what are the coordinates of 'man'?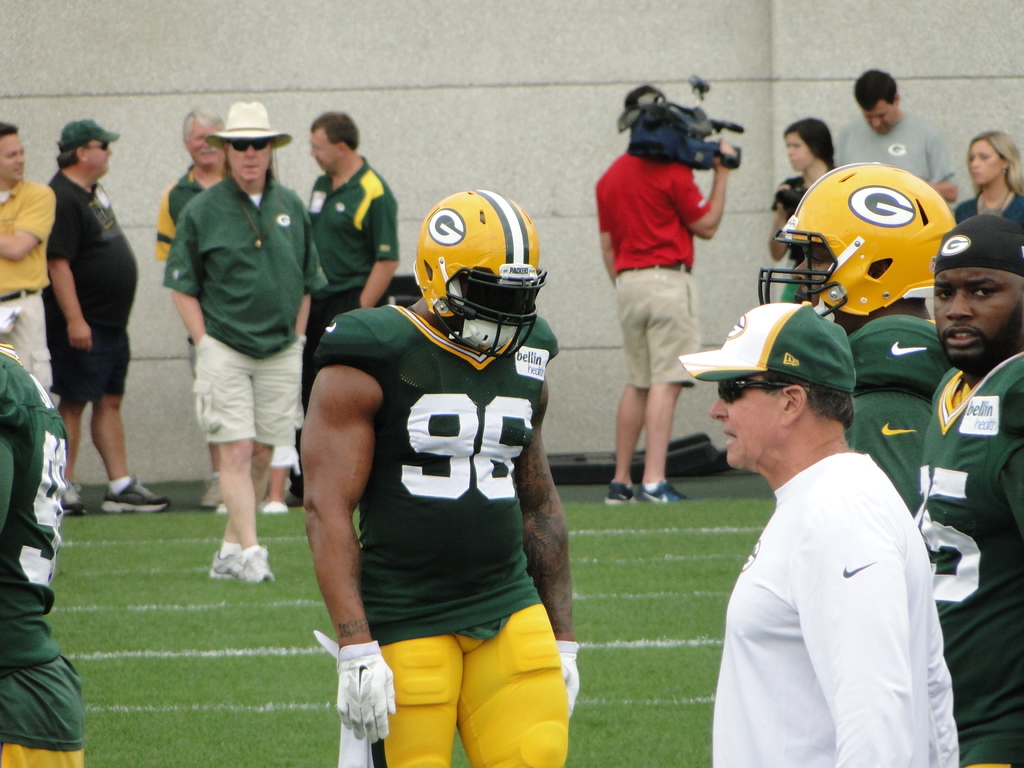
rect(0, 118, 58, 401).
